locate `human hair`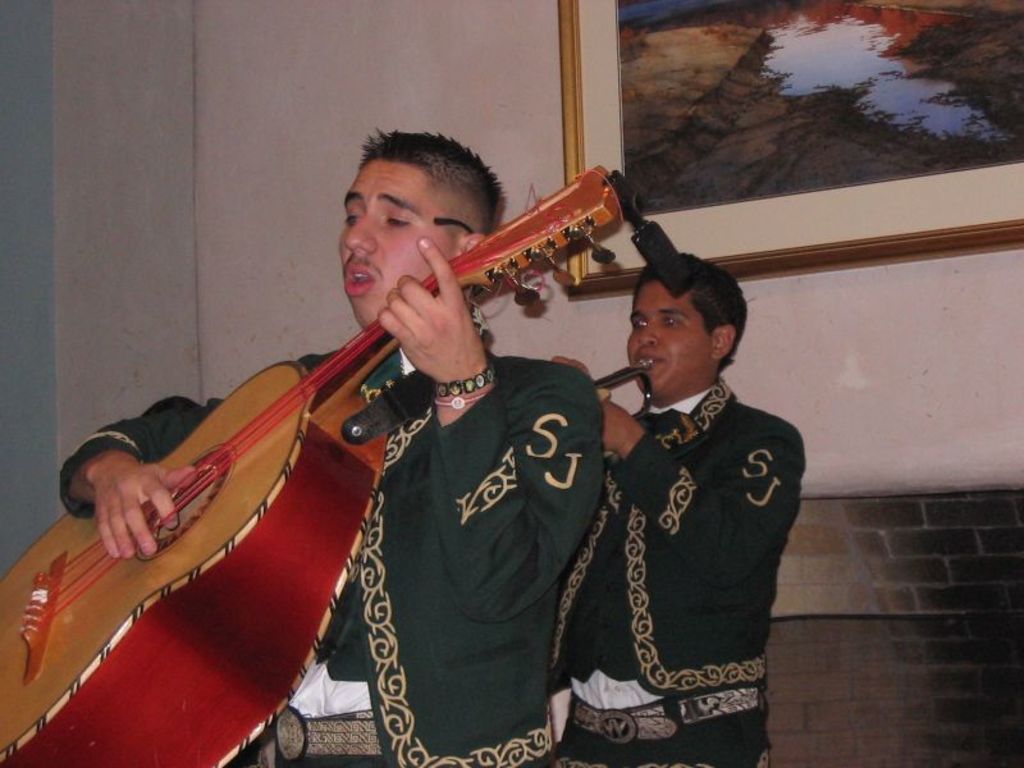
x1=623 y1=269 x2=744 y2=380
